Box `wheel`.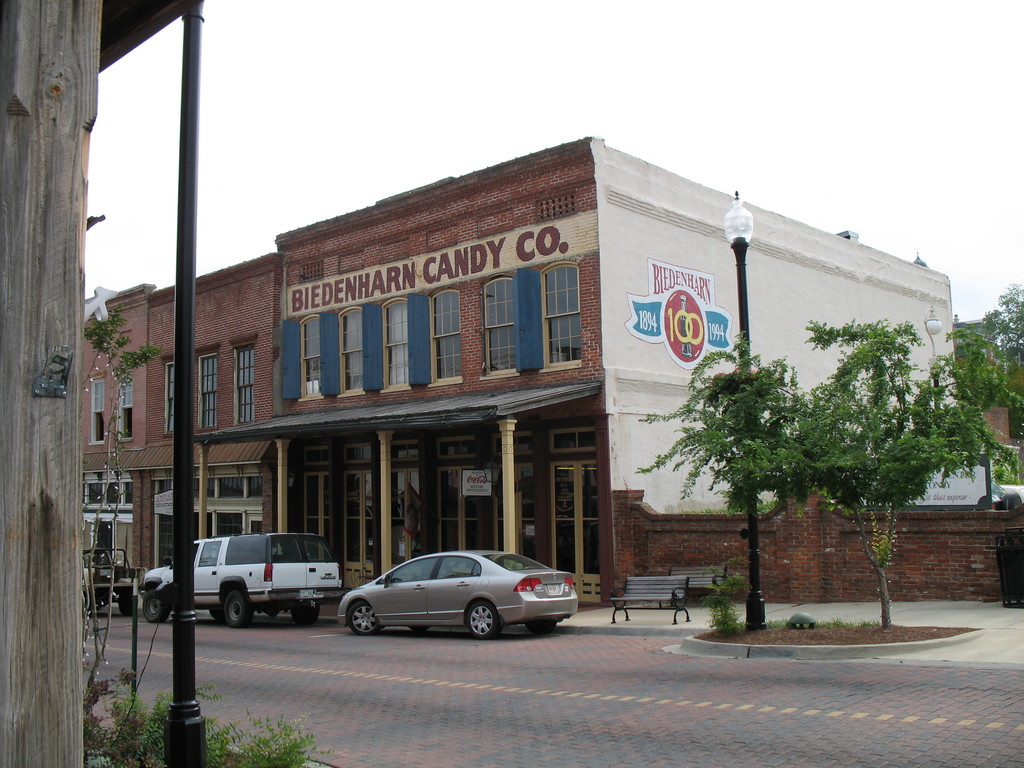
291,594,325,625.
